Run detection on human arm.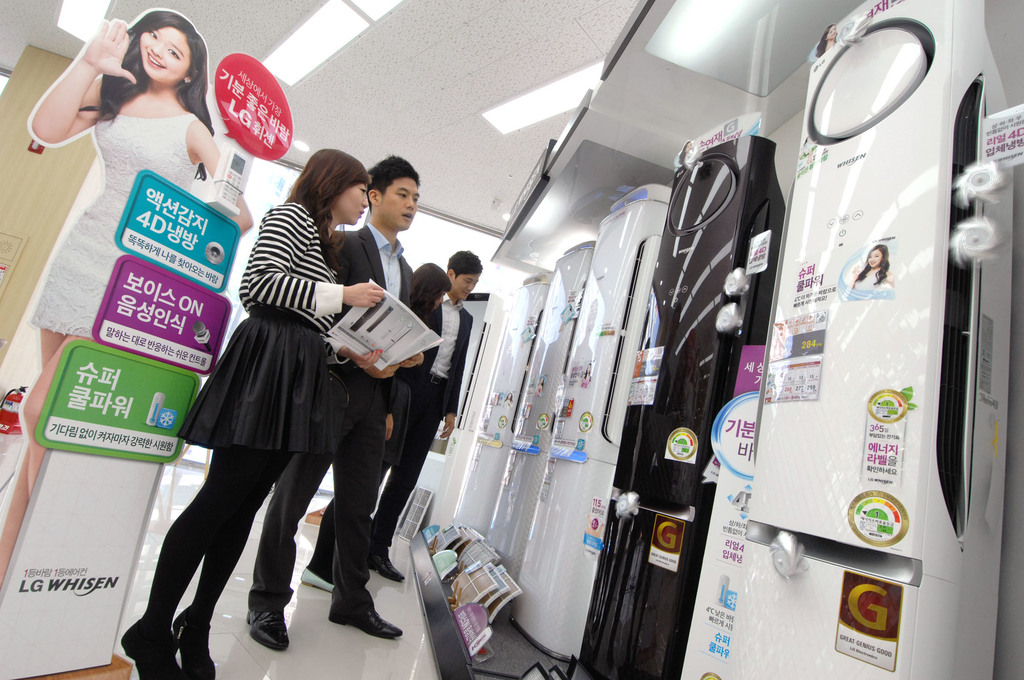
Result: 244,210,387,316.
